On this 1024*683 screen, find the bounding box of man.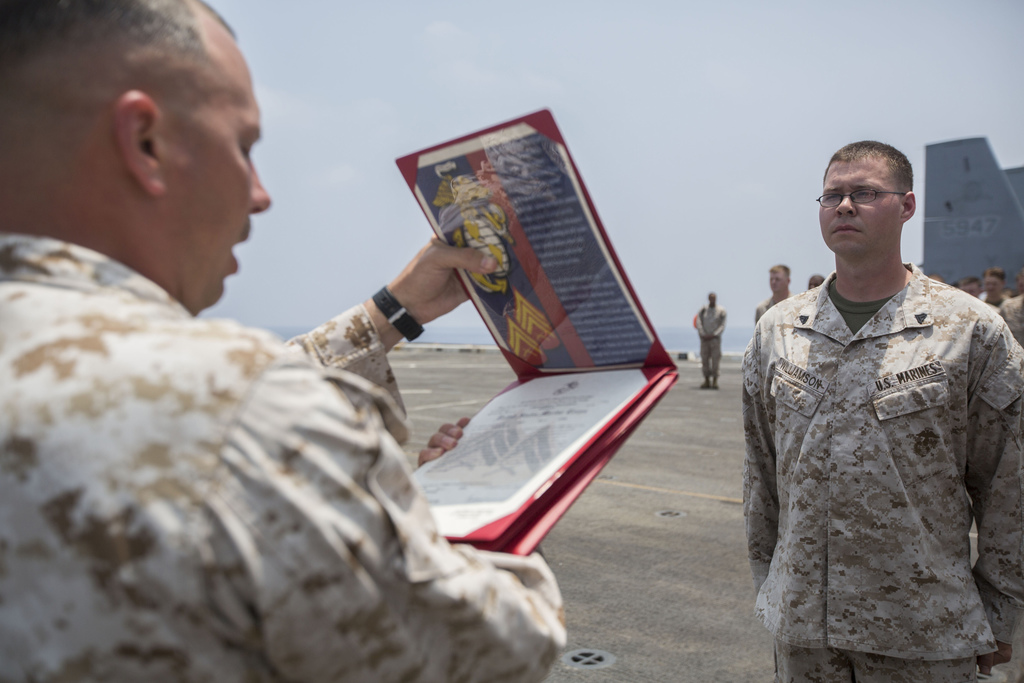
Bounding box: box(998, 273, 1023, 343).
